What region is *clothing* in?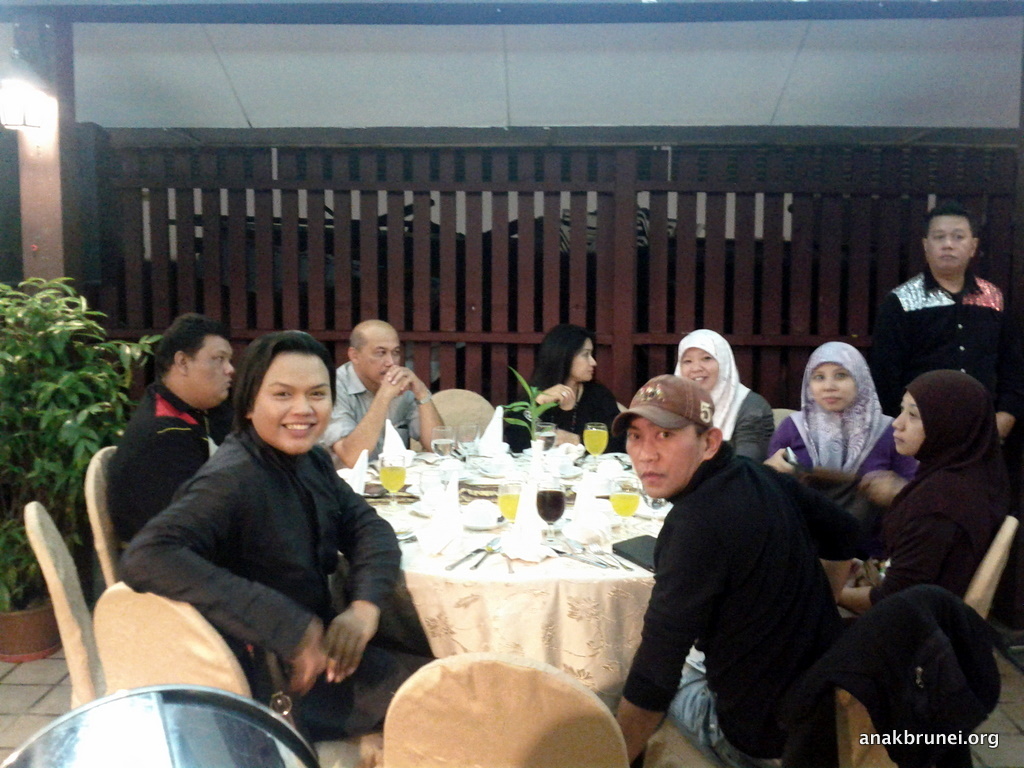
Rect(868, 266, 1023, 420).
